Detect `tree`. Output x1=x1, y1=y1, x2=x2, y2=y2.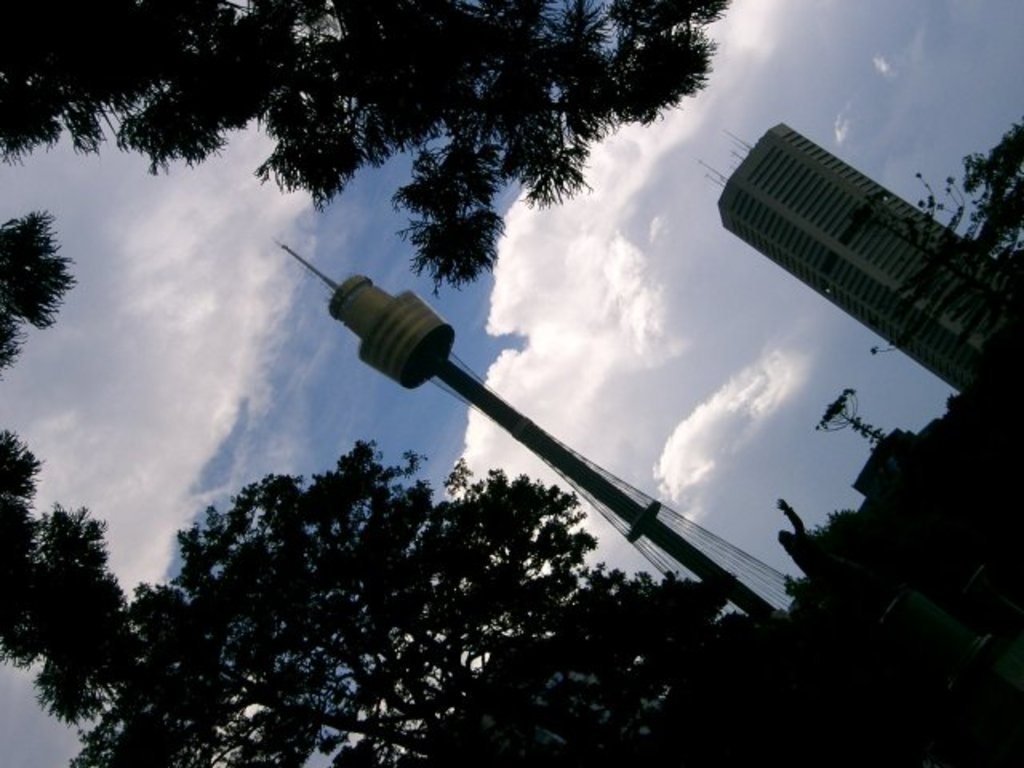
x1=778, y1=571, x2=805, y2=602.
